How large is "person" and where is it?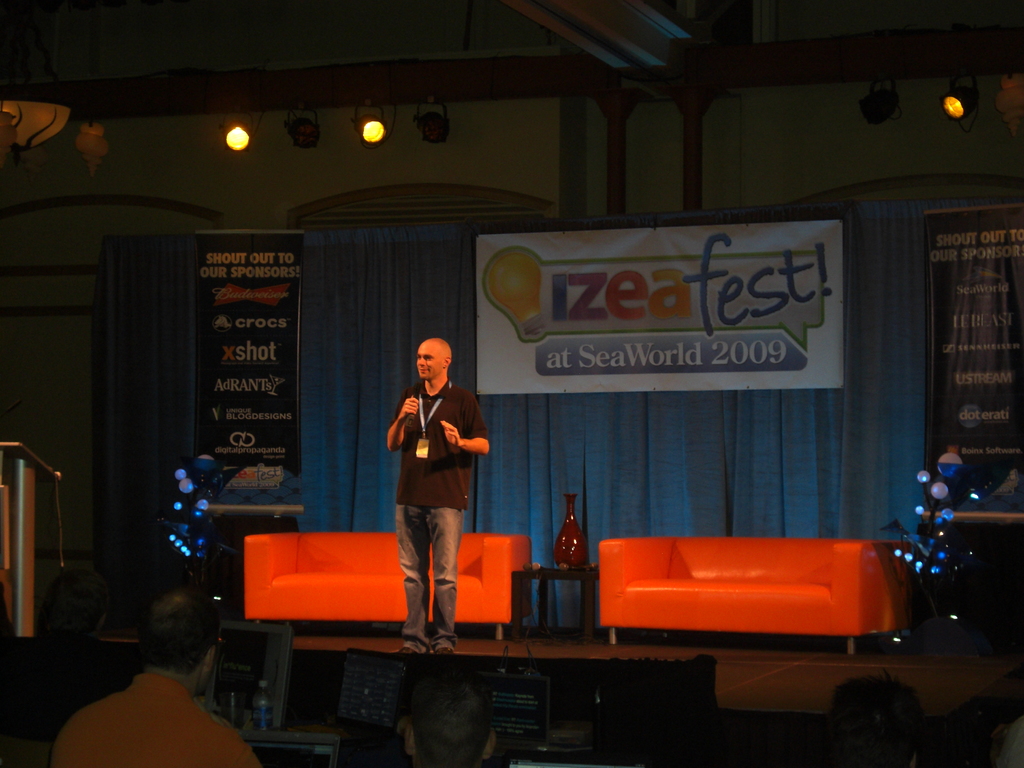
Bounding box: crop(50, 581, 260, 767).
